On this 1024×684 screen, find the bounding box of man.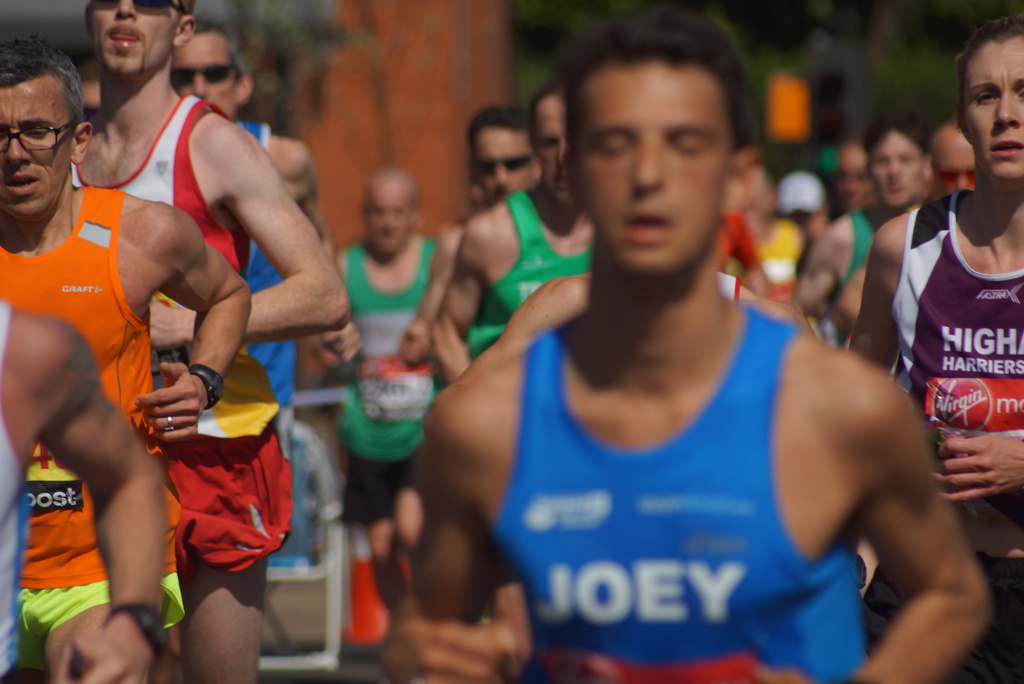
Bounding box: left=428, top=82, right=593, bottom=385.
